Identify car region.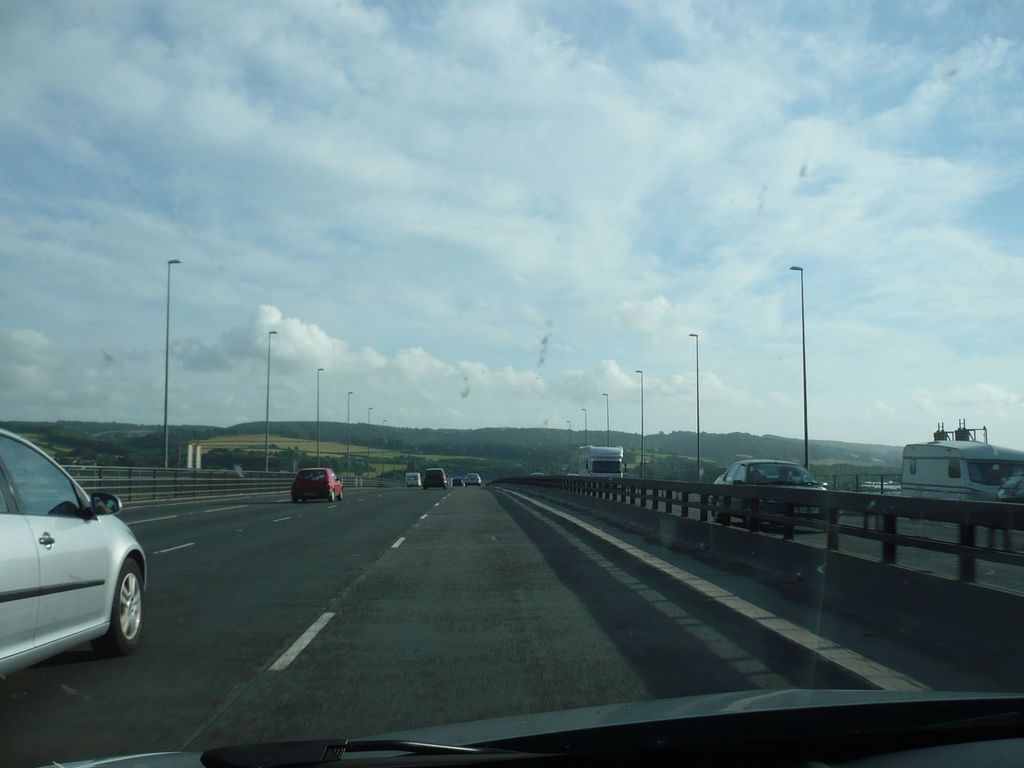
Region: [x1=423, y1=465, x2=448, y2=488].
